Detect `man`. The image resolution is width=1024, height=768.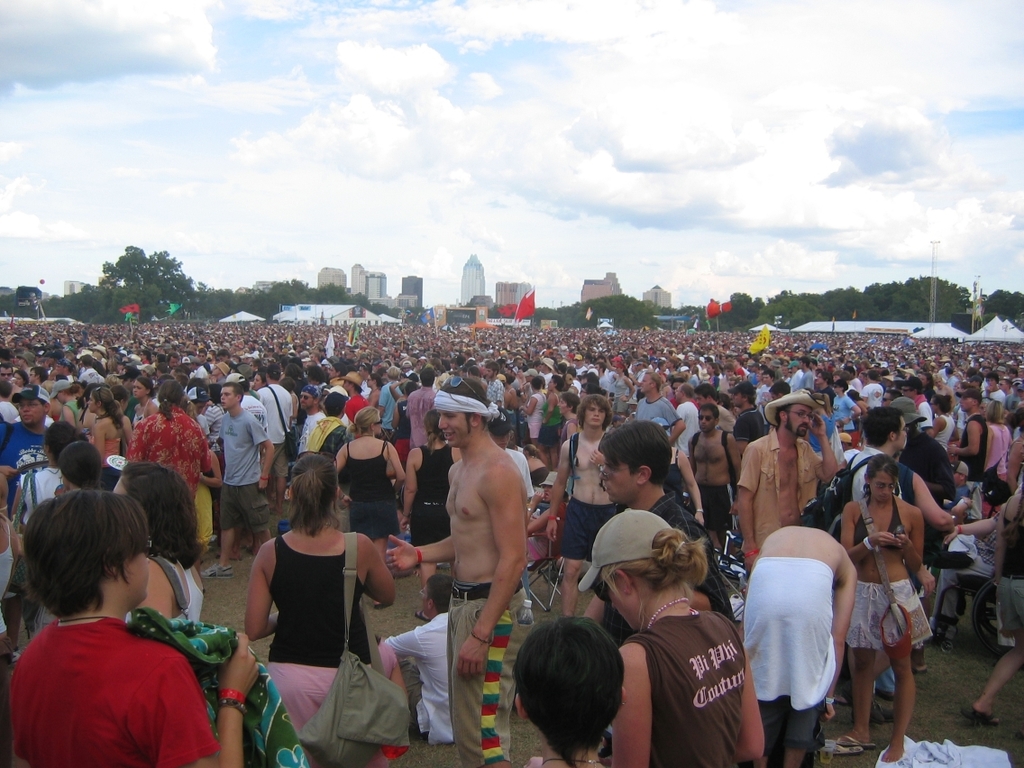
bbox=(788, 362, 800, 393).
